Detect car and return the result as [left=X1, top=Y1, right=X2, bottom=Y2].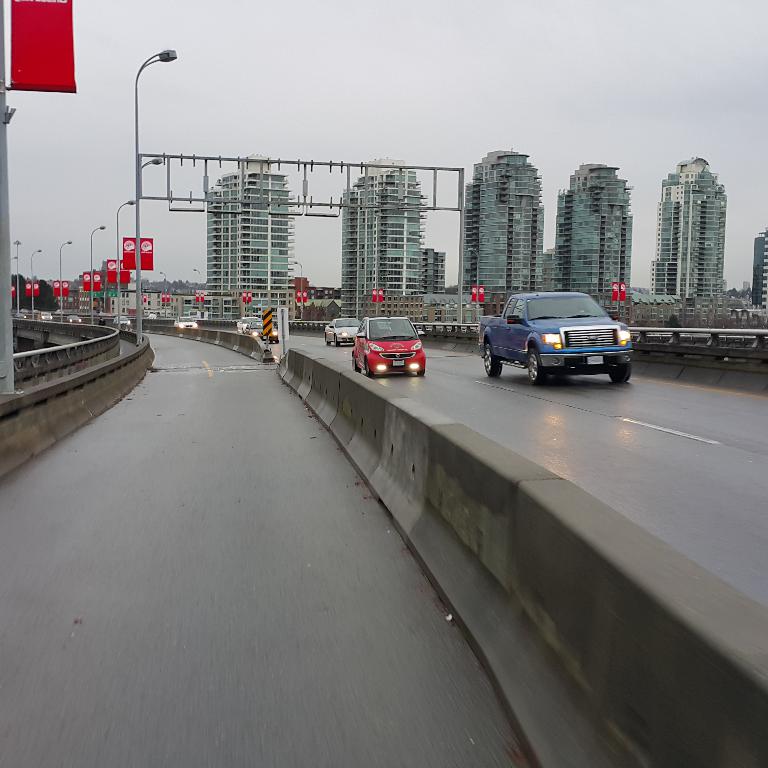
[left=325, top=318, right=362, bottom=346].
